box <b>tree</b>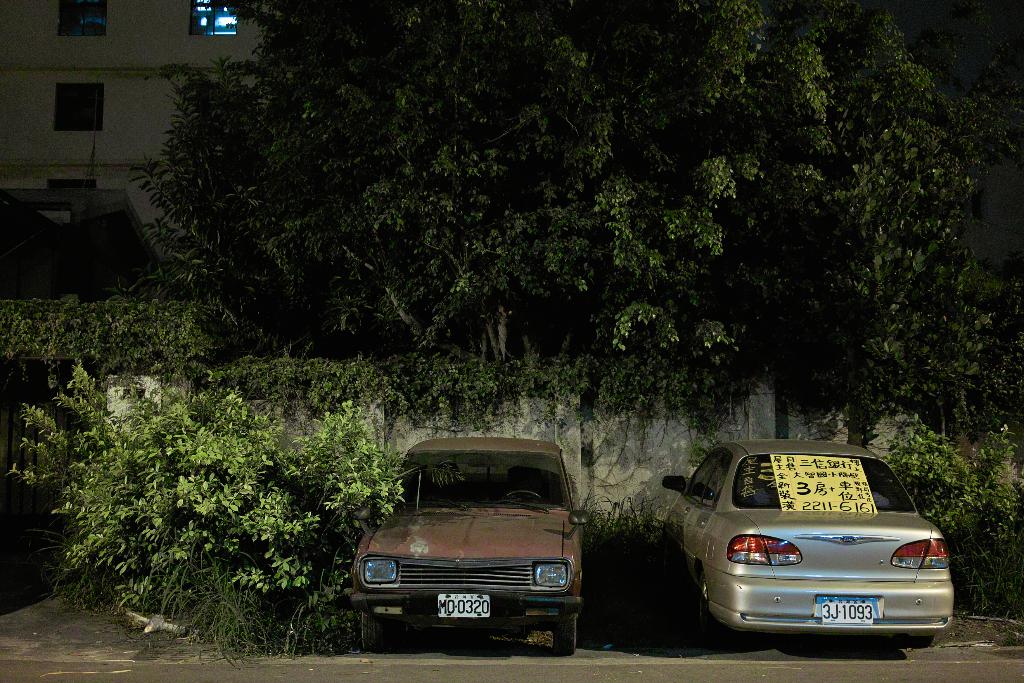
106/0/1023/431
